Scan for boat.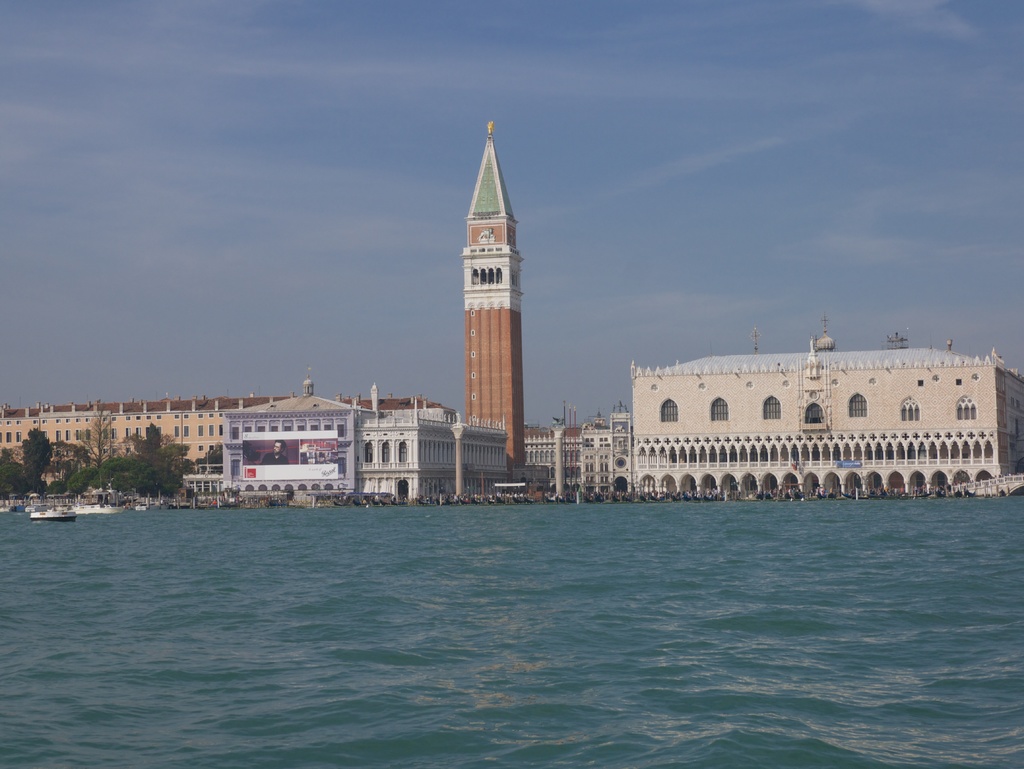
Scan result: {"left": 71, "top": 483, "right": 132, "bottom": 514}.
